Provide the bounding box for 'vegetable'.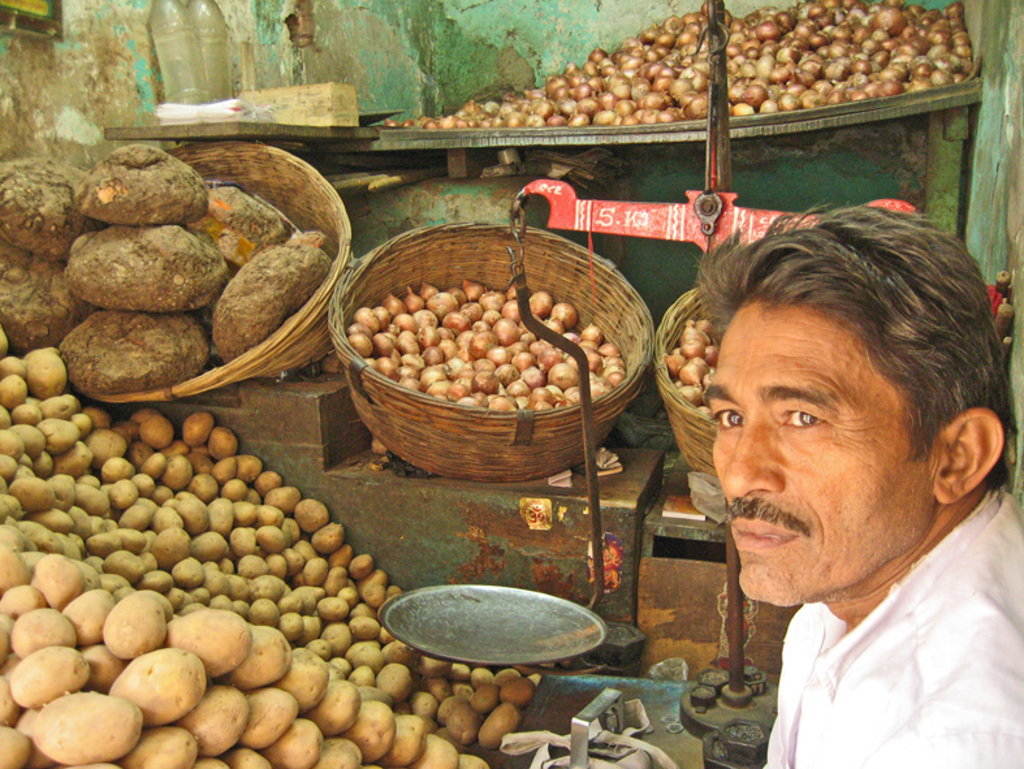
BBox(168, 608, 247, 677).
